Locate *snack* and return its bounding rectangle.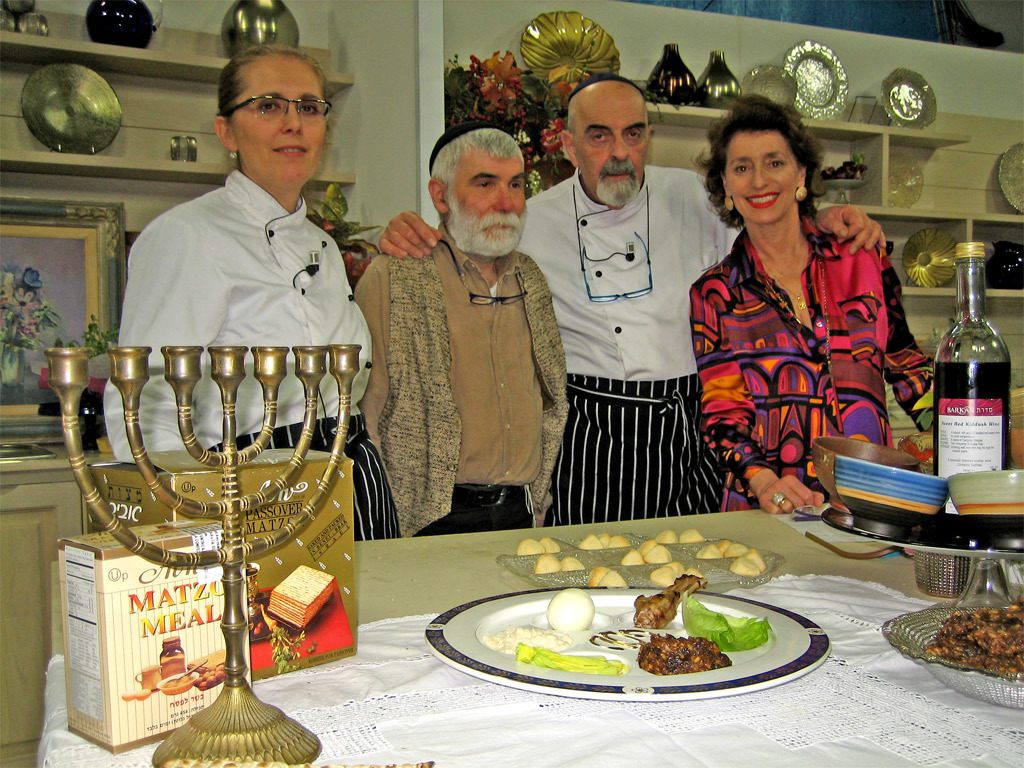
(564, 554, 586, 572).
